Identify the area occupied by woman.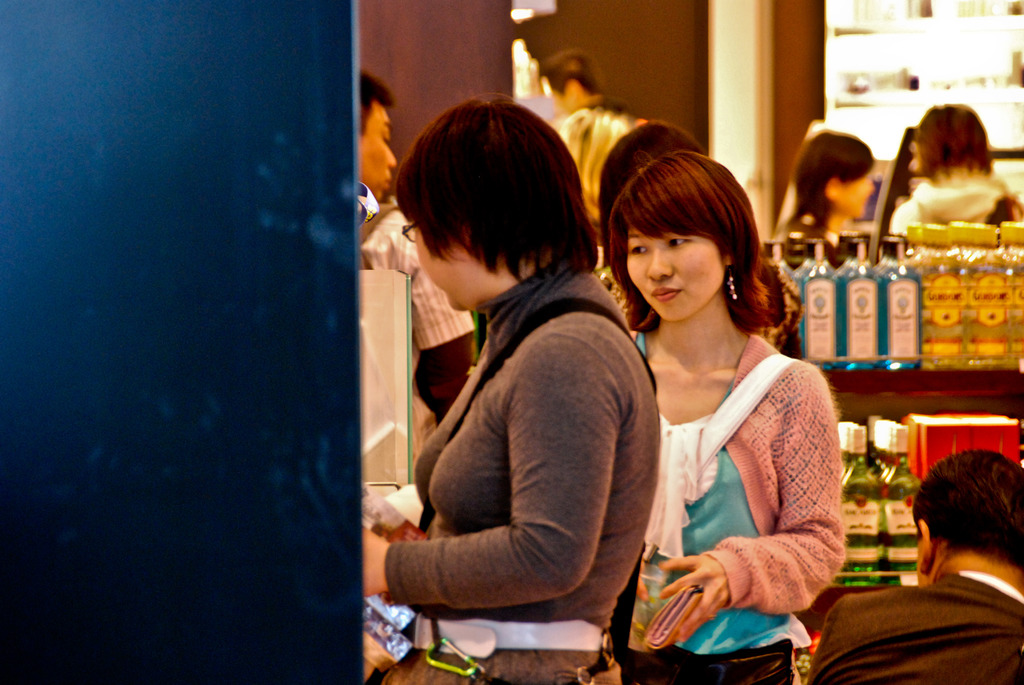
Area: 593/152/852/684.
